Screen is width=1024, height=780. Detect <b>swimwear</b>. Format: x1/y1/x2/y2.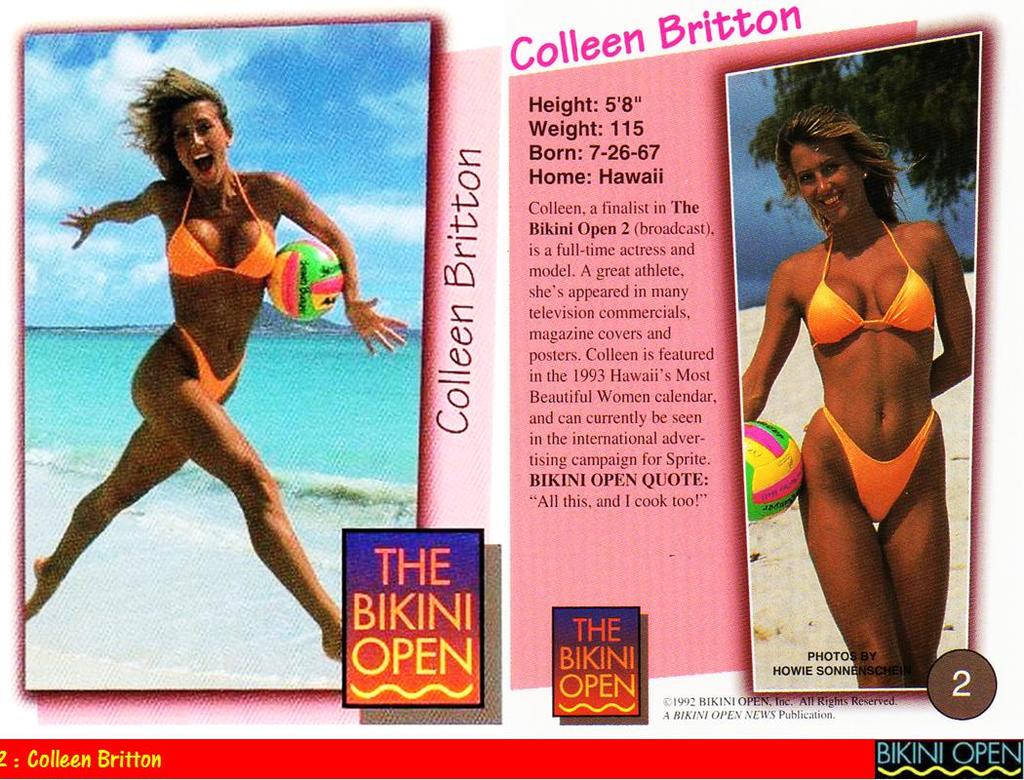
805/215/939/345.
